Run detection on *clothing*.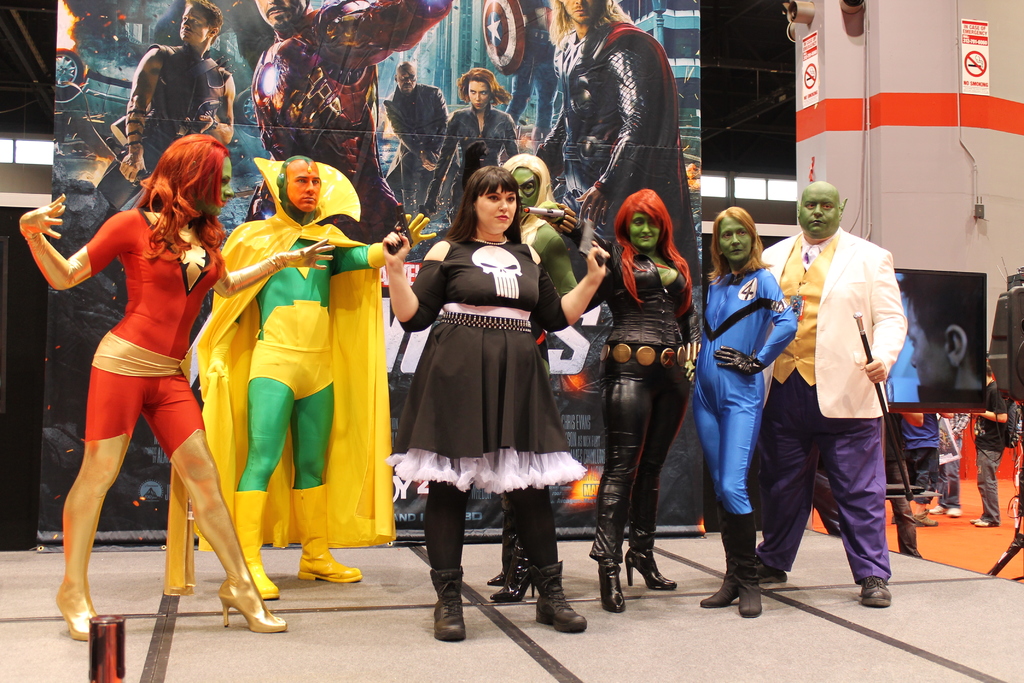
Result: pyautogui.locateOnScreen(518, 25, 714, 267).
